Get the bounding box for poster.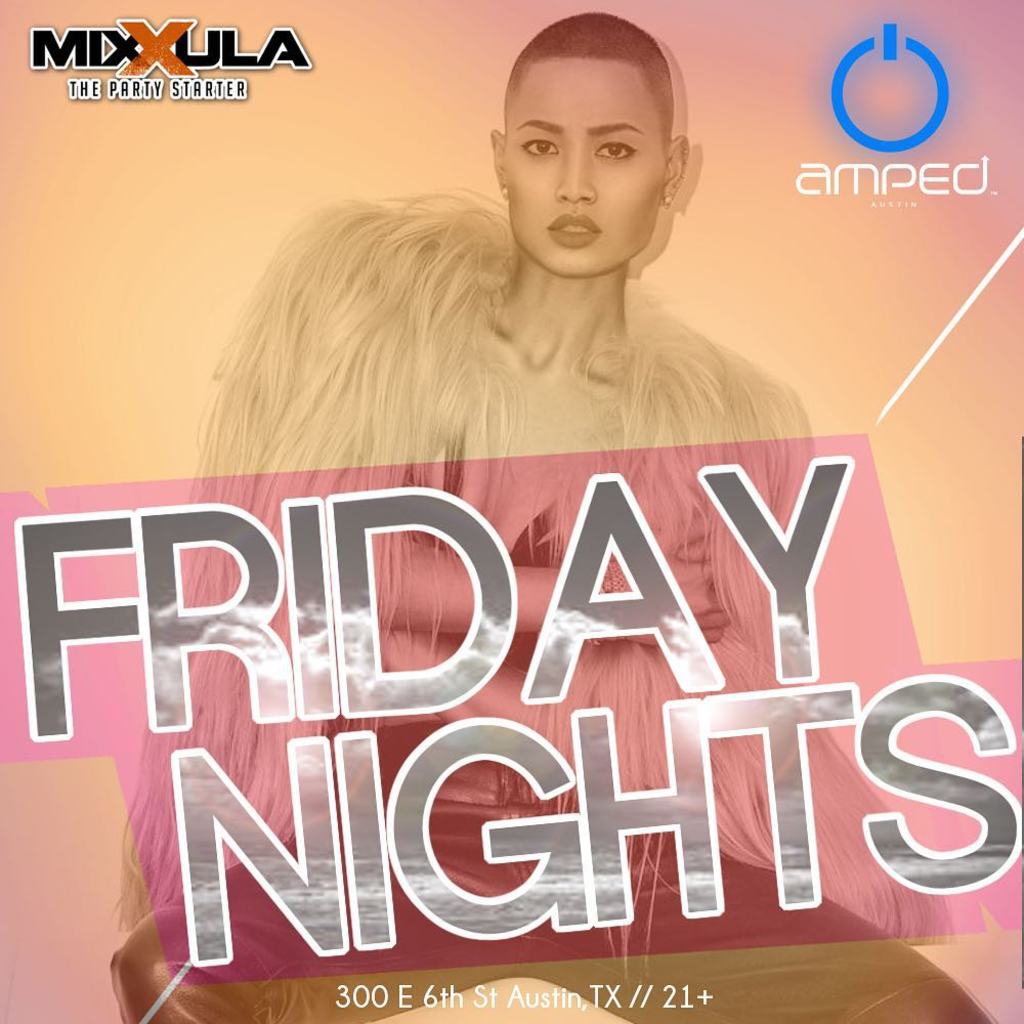
{"x1": 0, "y1": 0, "x2": 1023, "y2": 1023}.
